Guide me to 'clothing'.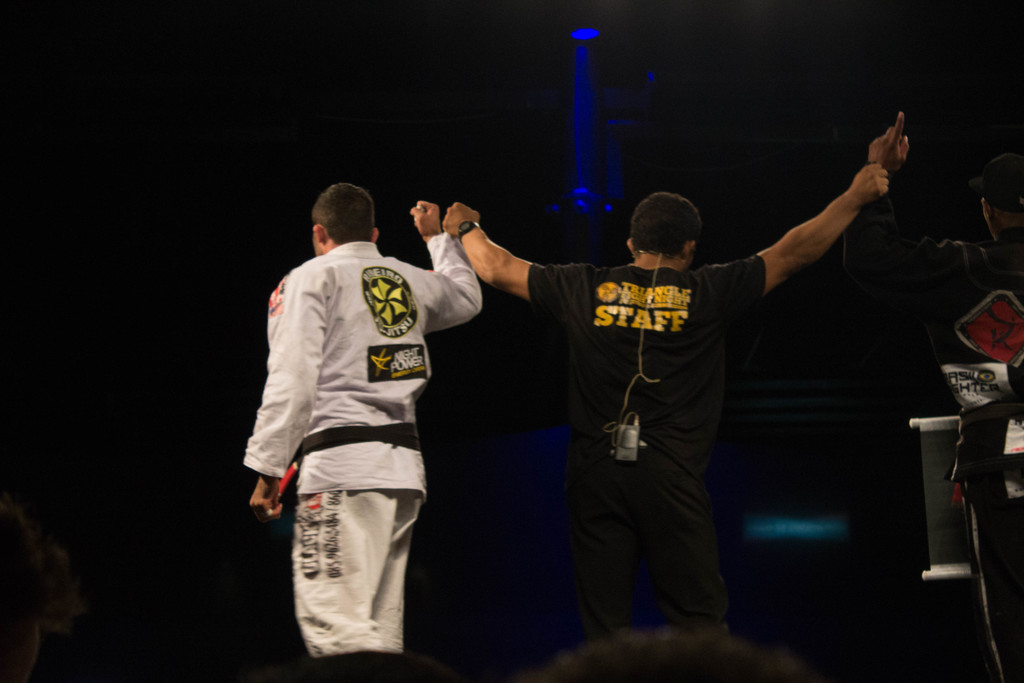
Guidance: left=252, top=213, right=468, bottom=660.
